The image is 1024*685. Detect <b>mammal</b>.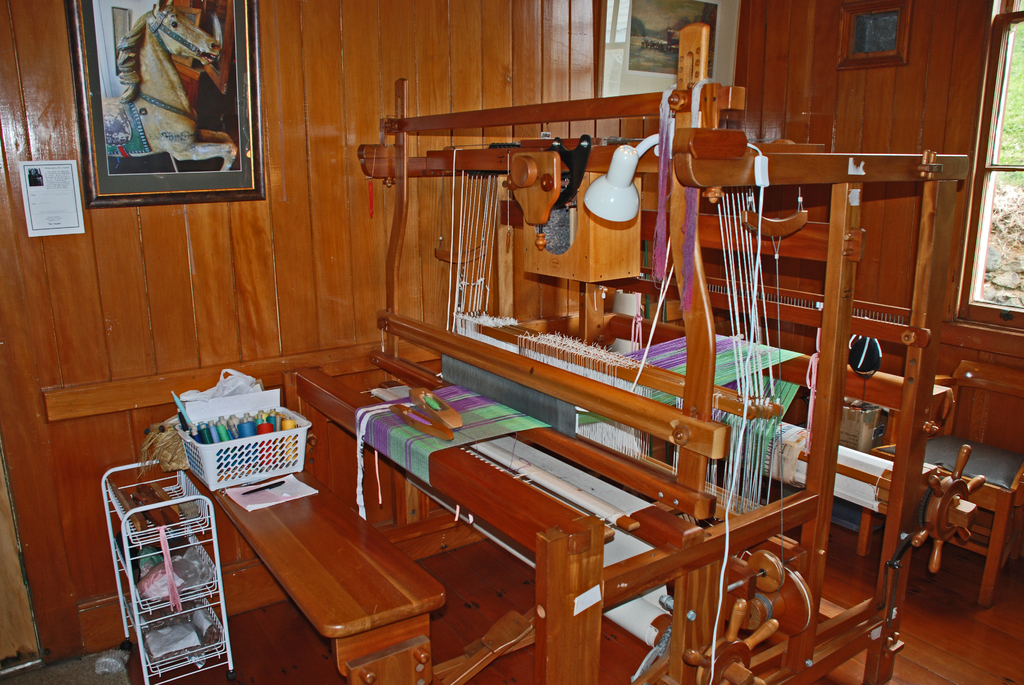
Detection: Rect(105, 3, 236, 170).
